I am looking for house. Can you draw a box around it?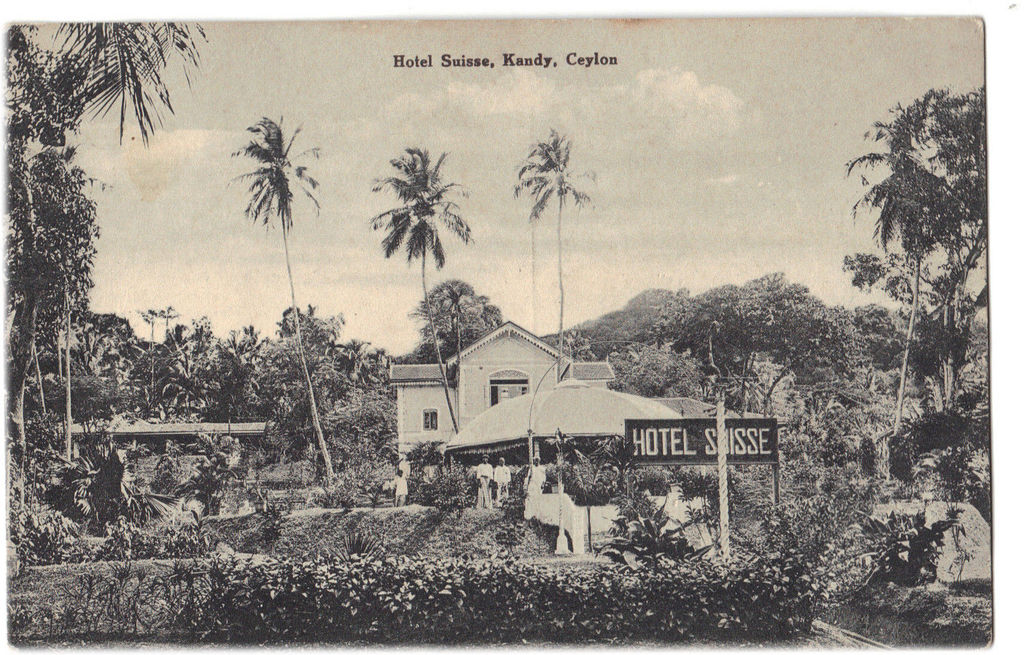
Sure, the bounding box is <box>49,418,272,517</box>.
